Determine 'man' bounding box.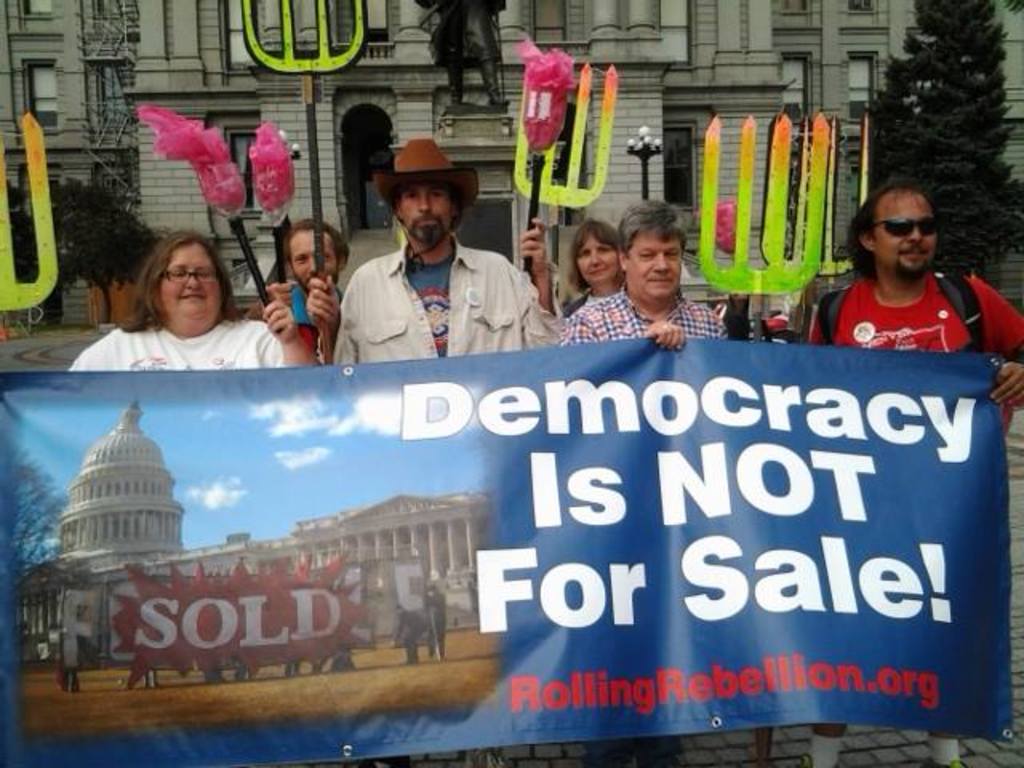
Determined: [419, 578, 443, 661].
